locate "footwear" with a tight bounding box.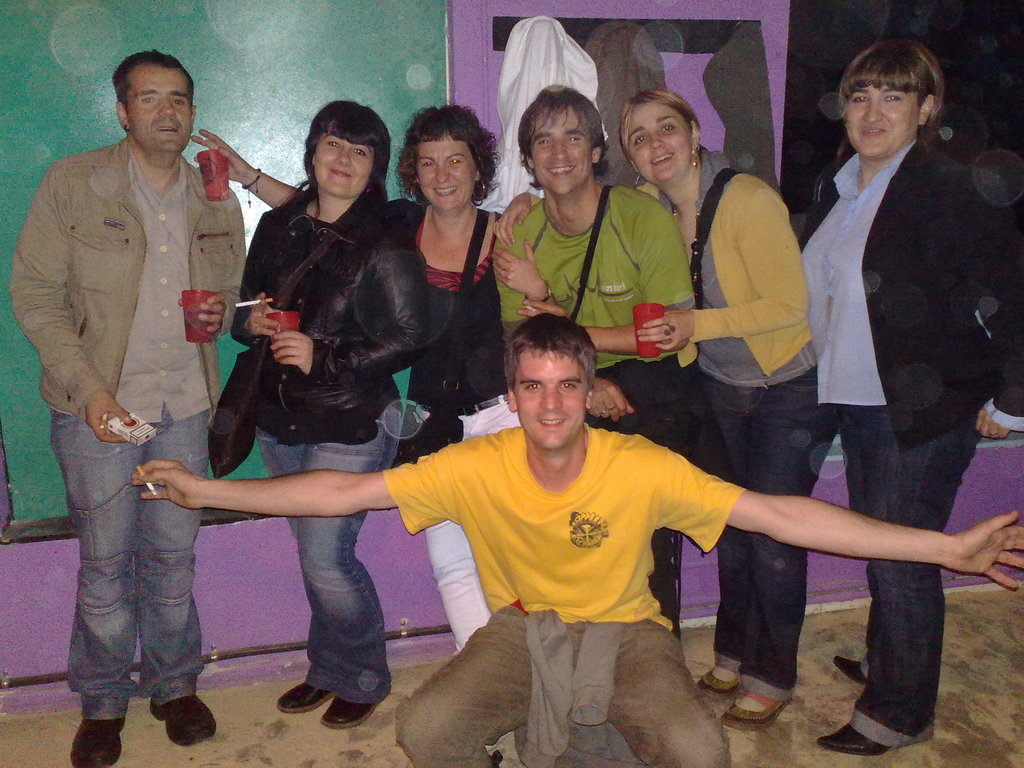
box(721, 682, 793, 728).
